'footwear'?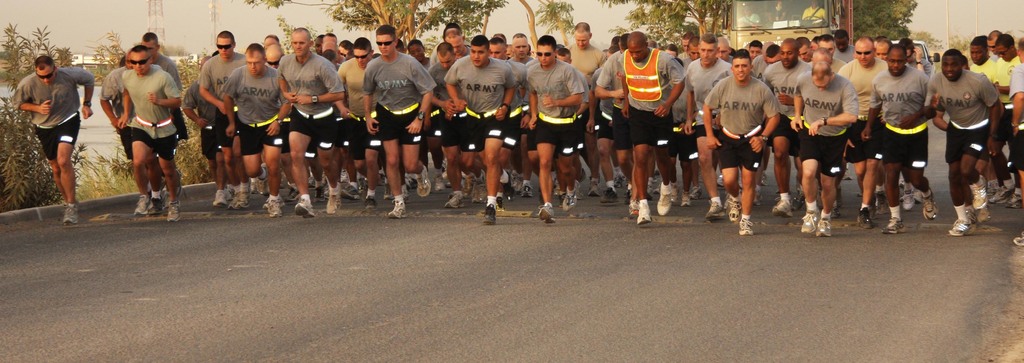
pyautogui.locateOnScreen(671, 182, 681, 205)
